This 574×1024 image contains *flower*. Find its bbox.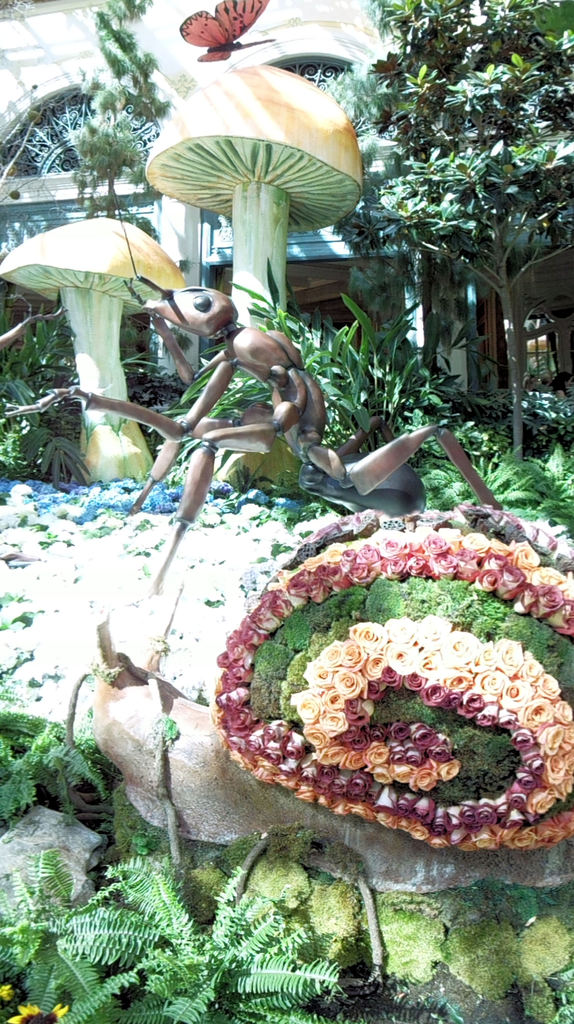
BBox(3, 1001, 69, 1023).
